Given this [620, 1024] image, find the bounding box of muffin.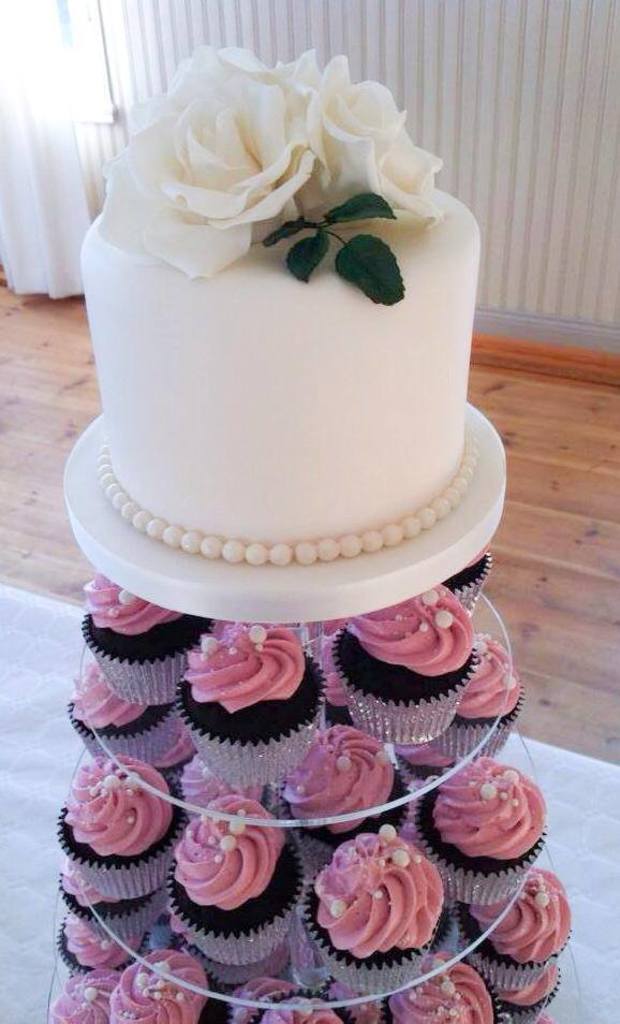
{"left": 160, "top": 794, "right": 308, "bottom": 968}.
